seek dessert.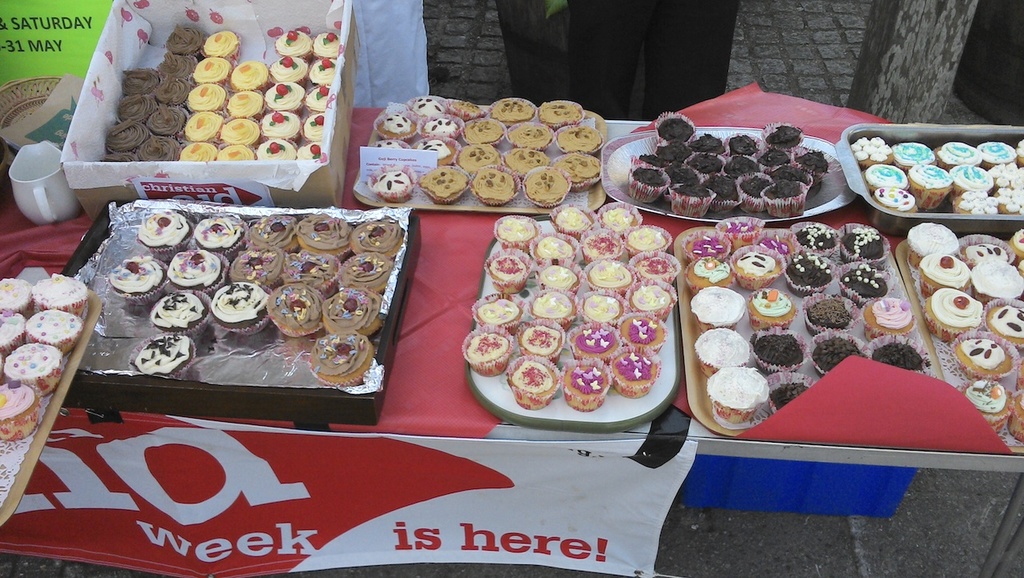
{"left": 591, "top": 259, "right": 632, "bottom": 287}.
